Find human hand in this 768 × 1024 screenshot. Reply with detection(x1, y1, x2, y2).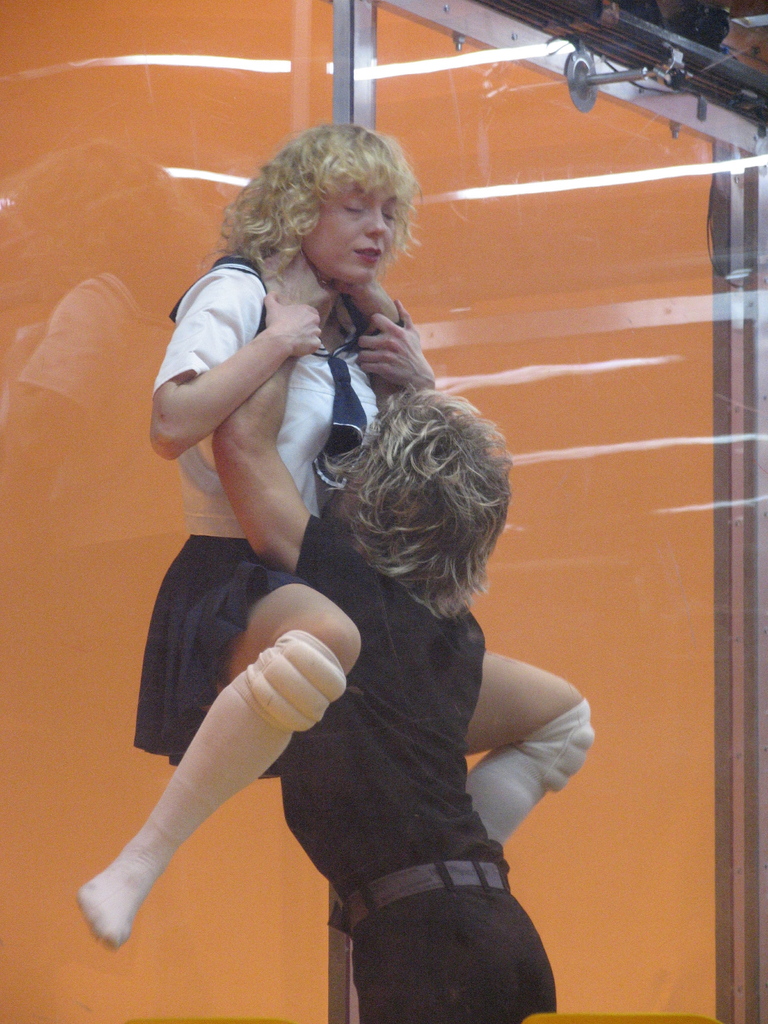
detection(257, 244, 329, 330).
